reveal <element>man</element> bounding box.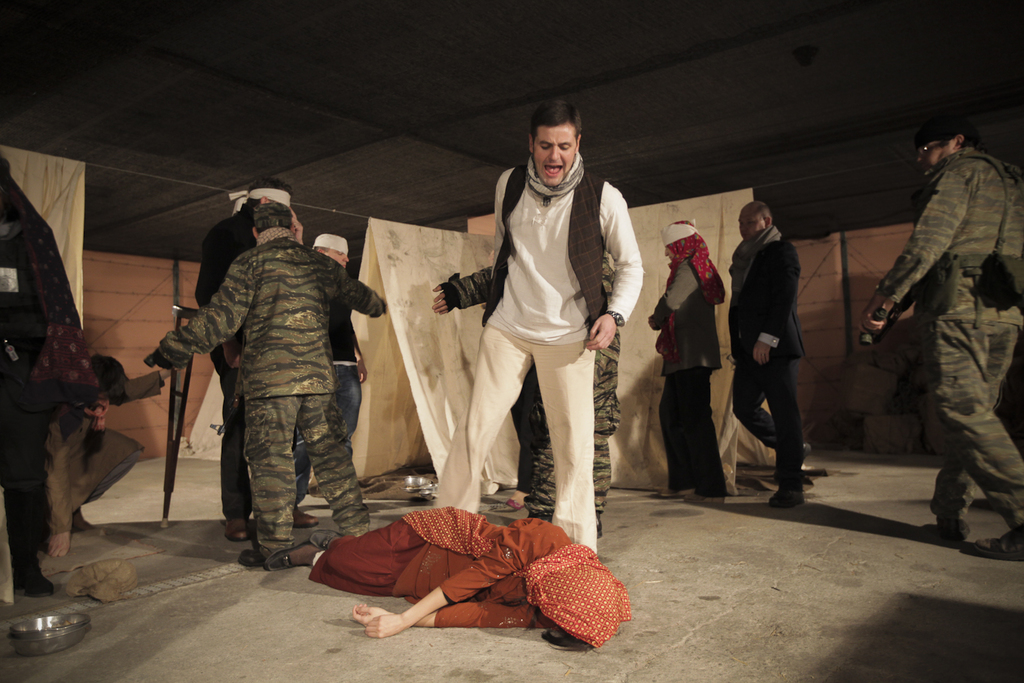
Revealed: (146,206,386,559).
